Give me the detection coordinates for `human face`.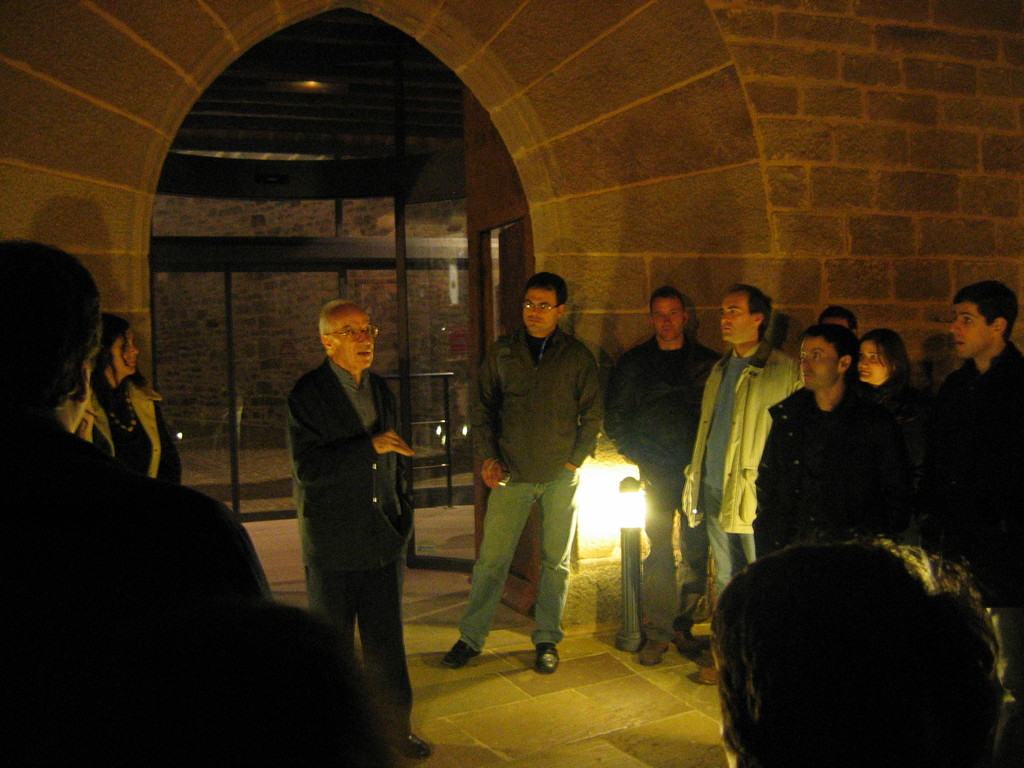
crop(719, 294, 760, 344).
